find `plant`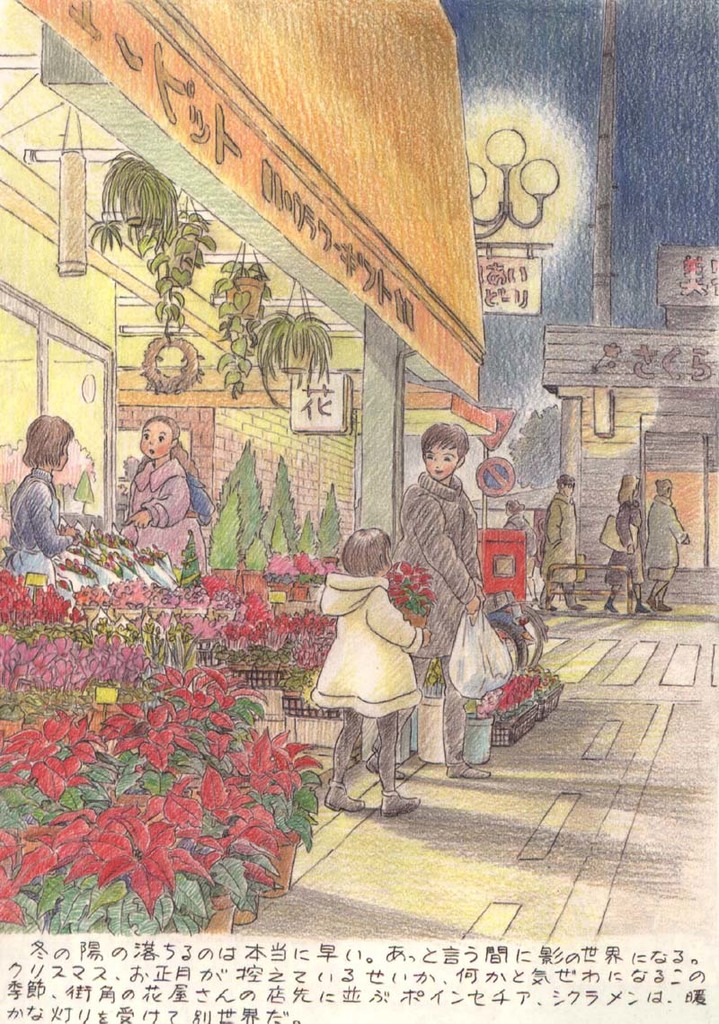
left=137, top=175, right=221, bottom=369
